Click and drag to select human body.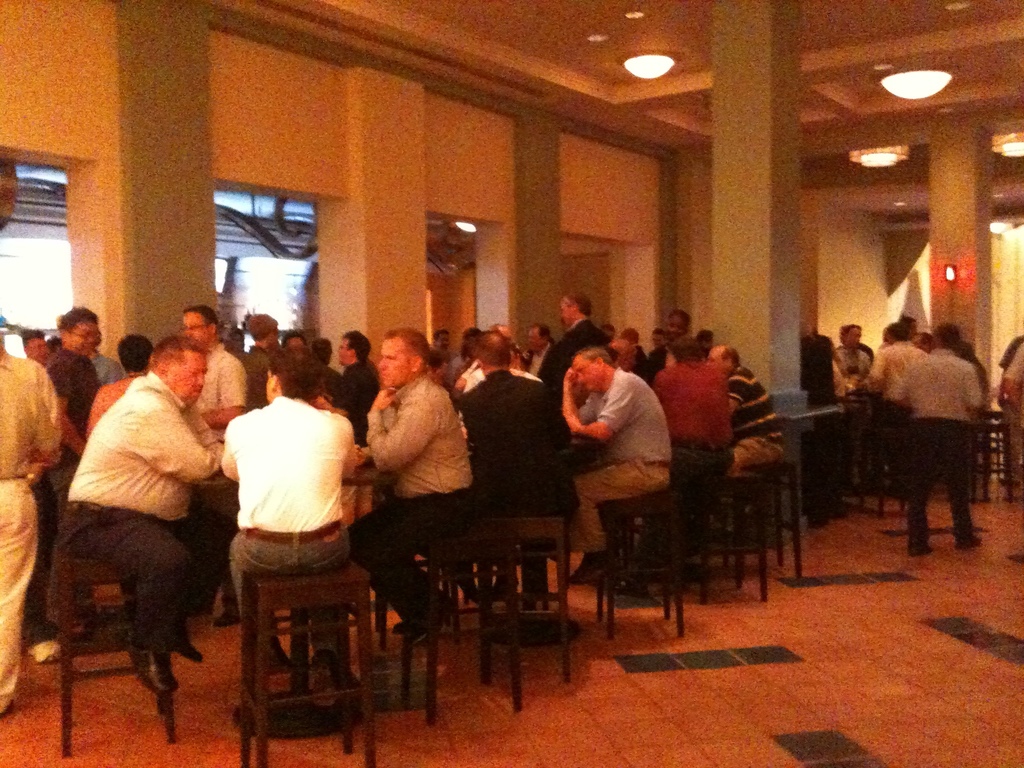
Selection: bbox(467, 319, 570, 538).
